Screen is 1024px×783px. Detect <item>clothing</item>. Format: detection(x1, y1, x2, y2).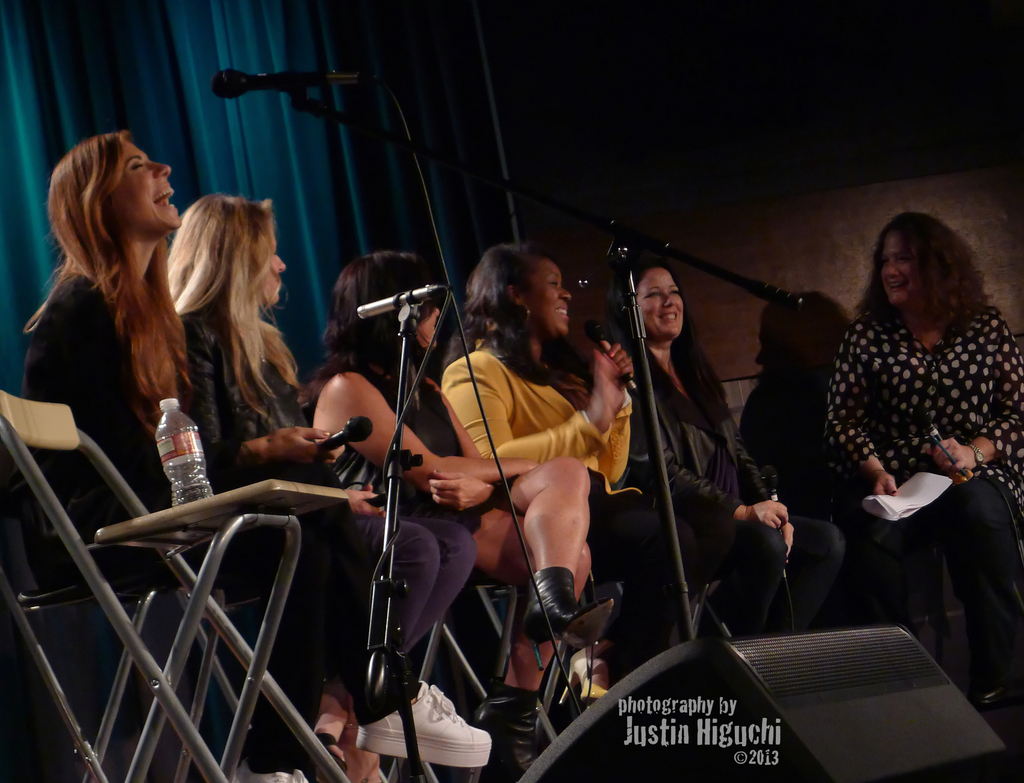
detection(302, 360, 588, 715).
